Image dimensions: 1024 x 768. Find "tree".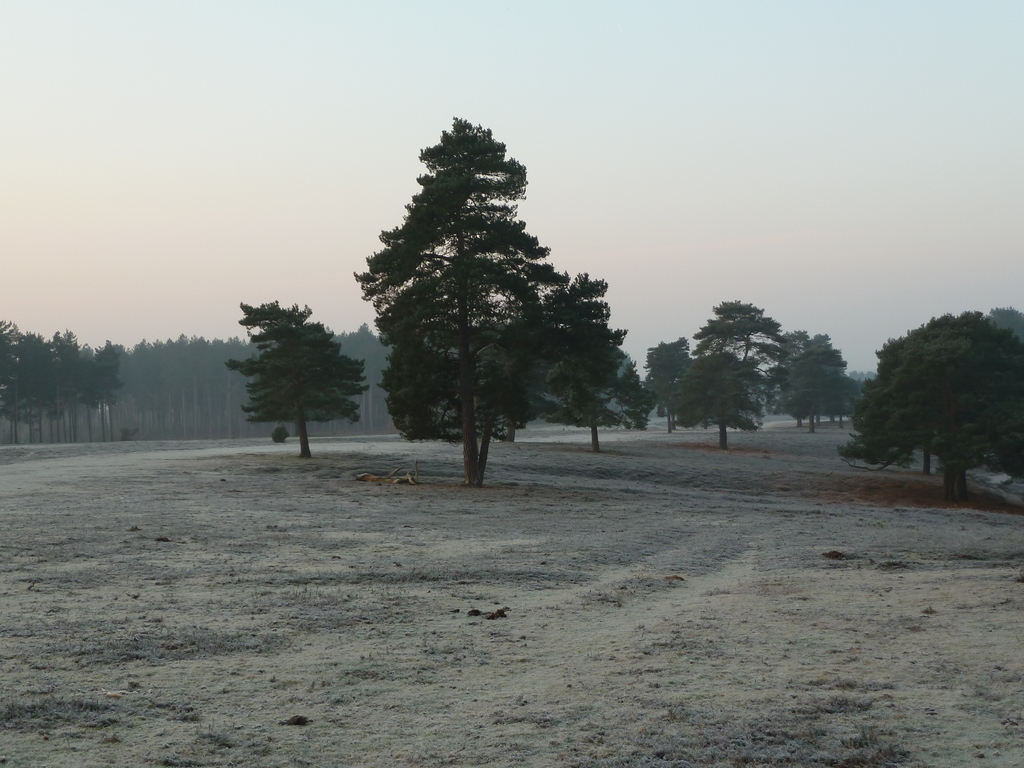
select_region(335, 131, 631, 489).
